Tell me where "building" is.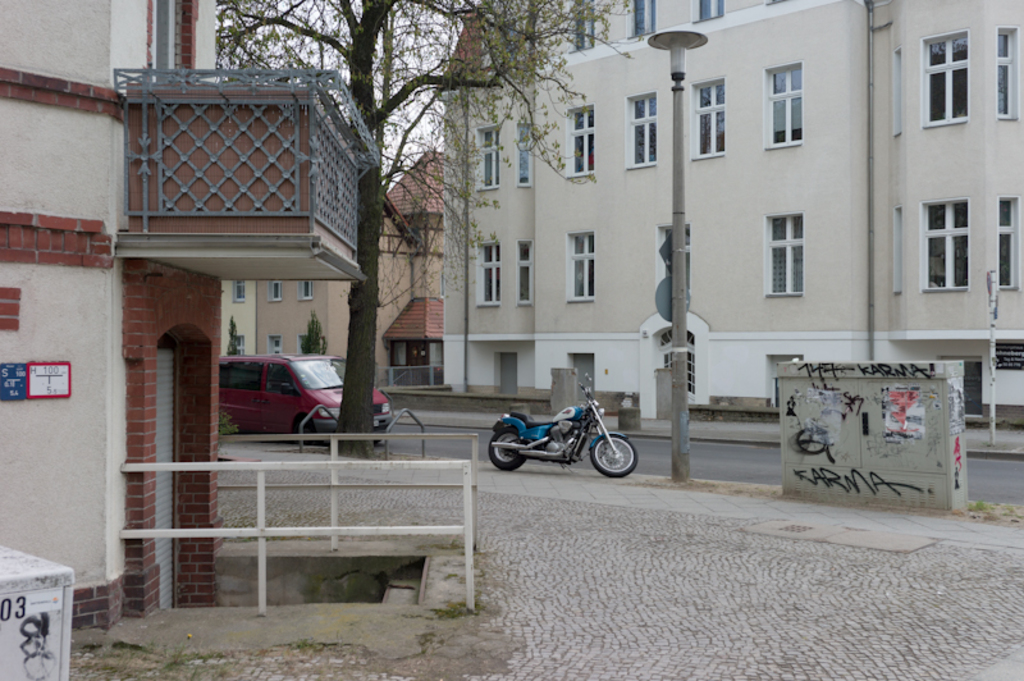
"building" is at detection(221, 278, 260, 356).
